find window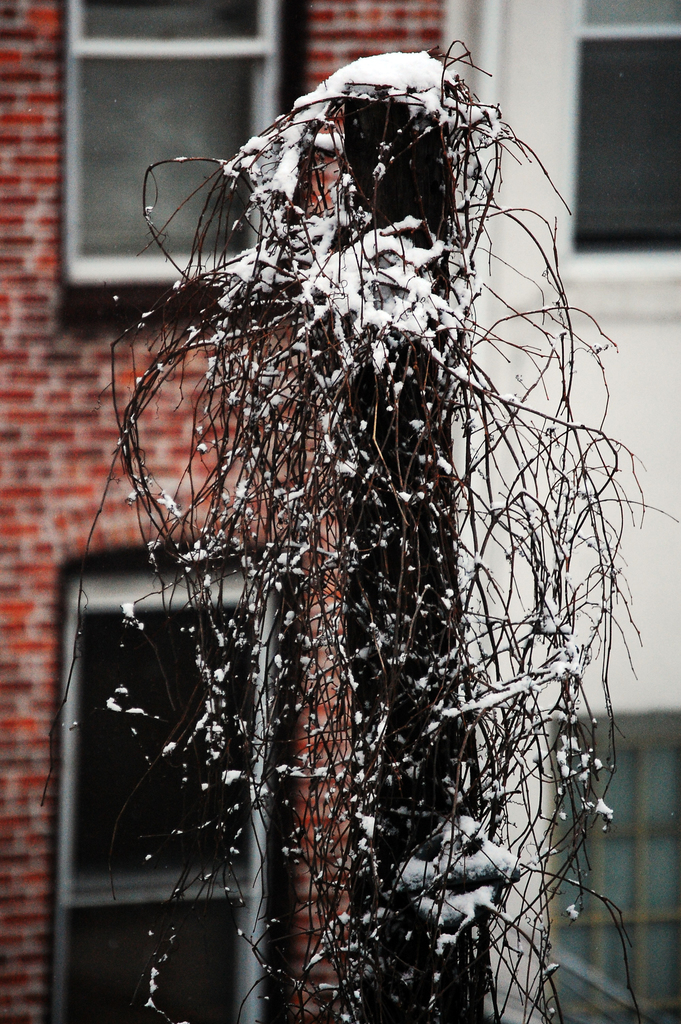
(546,707,680,1023)
